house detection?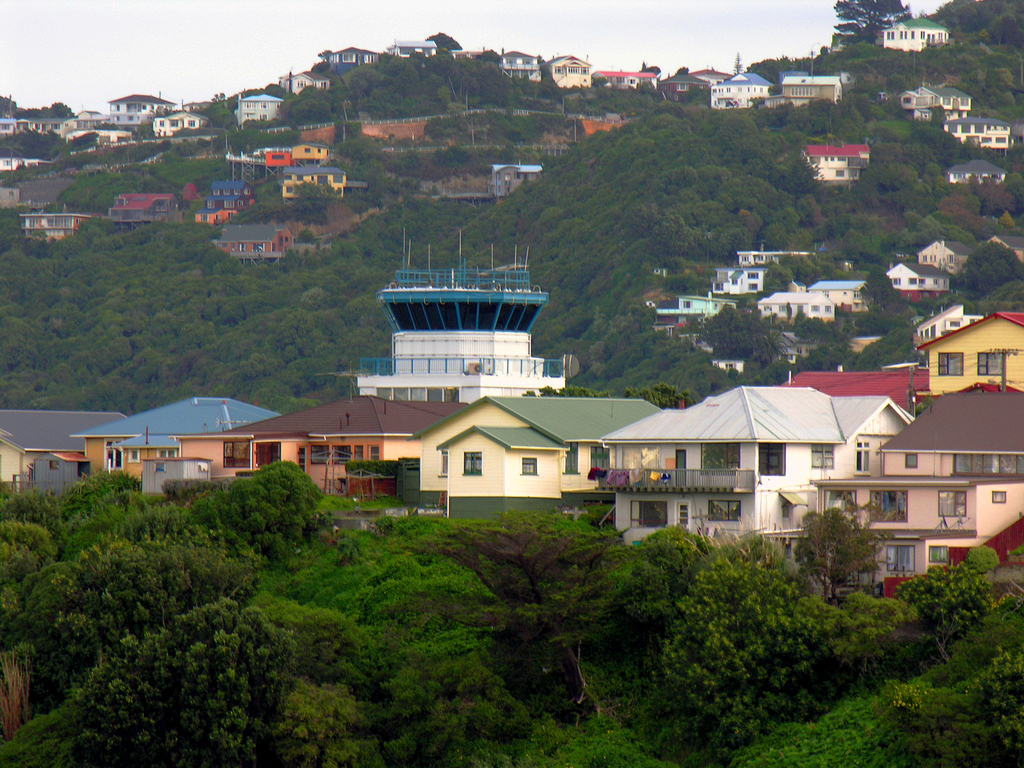
{"x1": 22, "y1": 212, "x2": 96, "y2": 246}
